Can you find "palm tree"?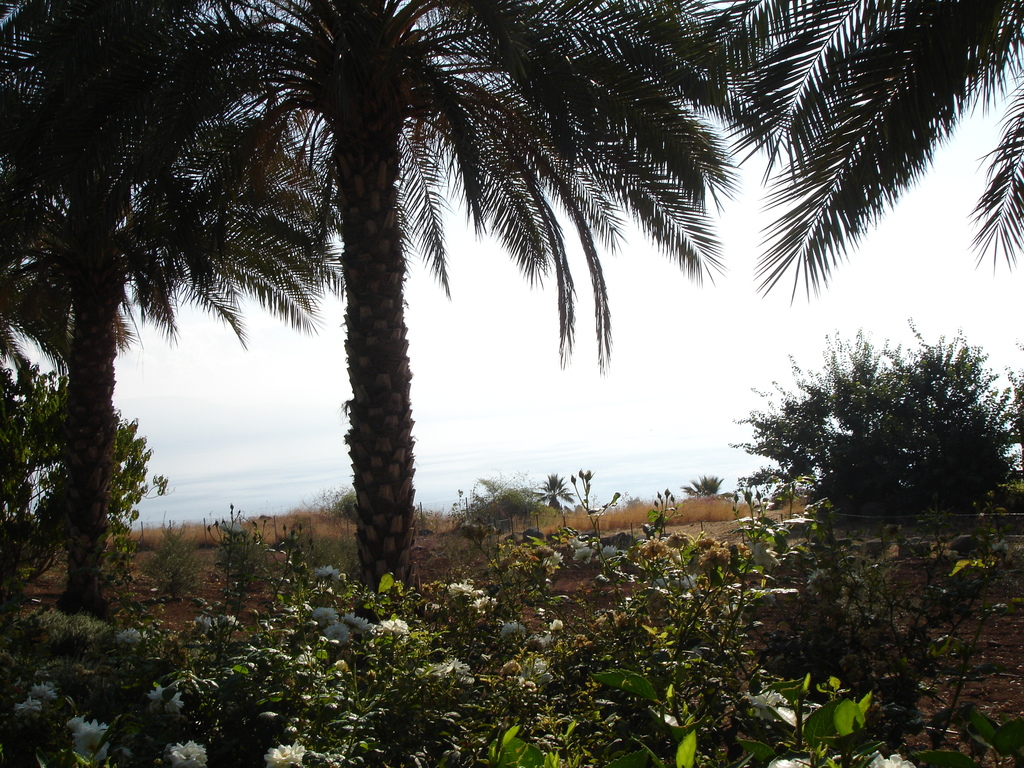
Yes, bounding box: bbox=(16, 20, 846, 656).
